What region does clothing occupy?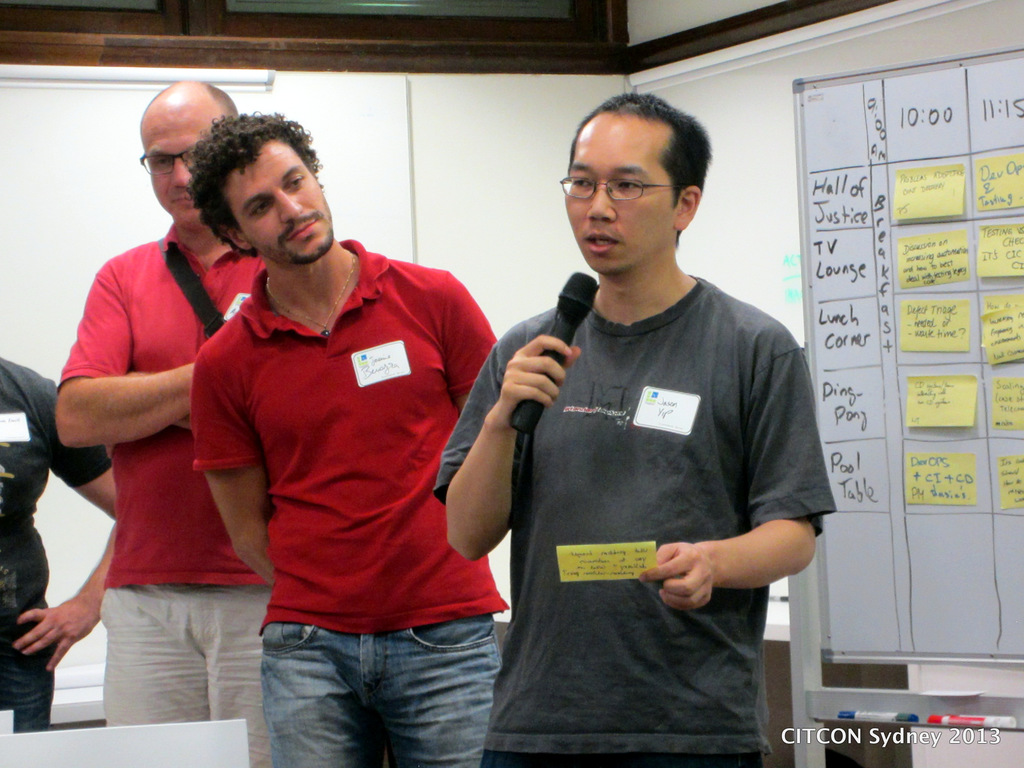
[193, 241, 511, 767].
